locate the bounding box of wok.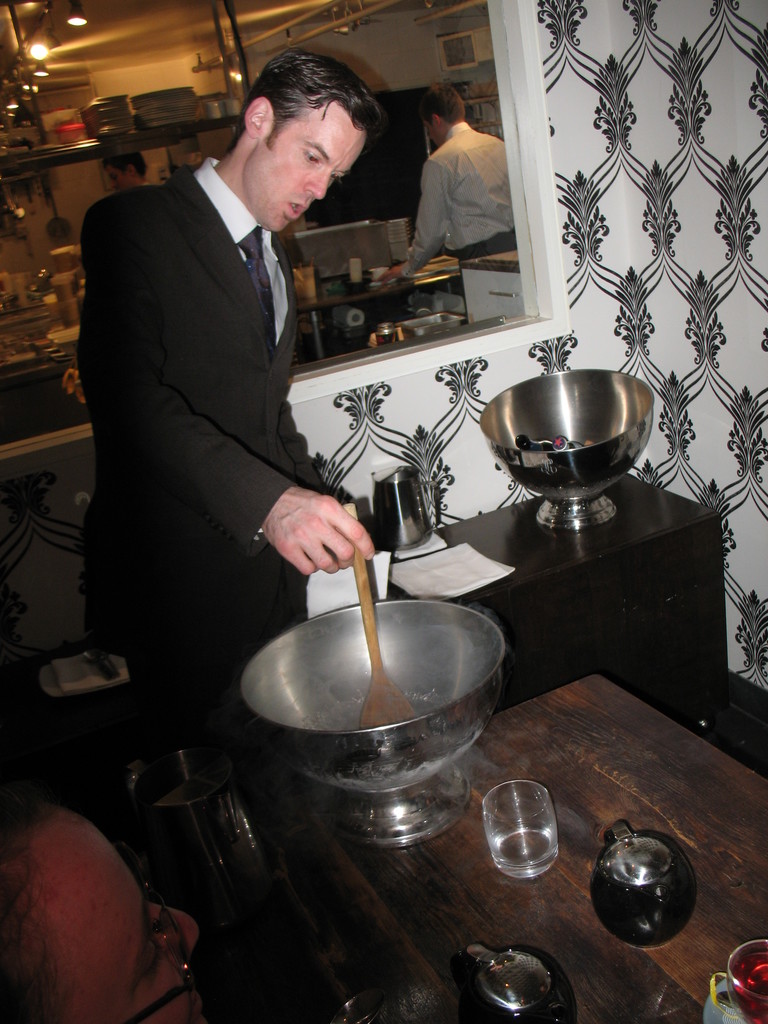
Bounding box: box=[468, 370, 654, 529].
